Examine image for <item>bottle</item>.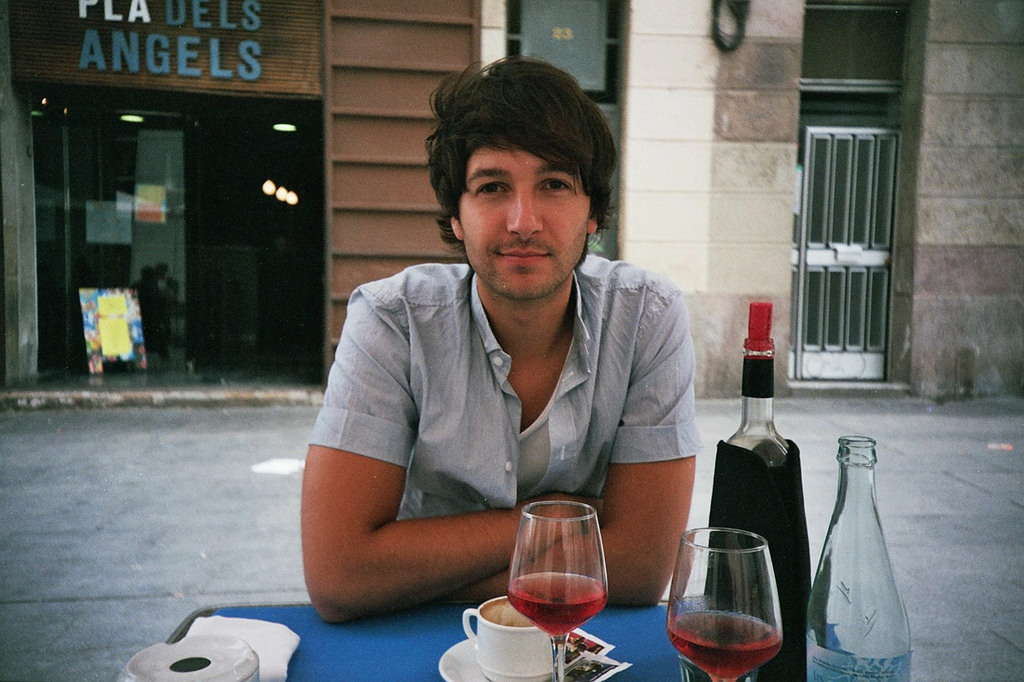
Examination result: bbox=[686, 304, 822, 681].
